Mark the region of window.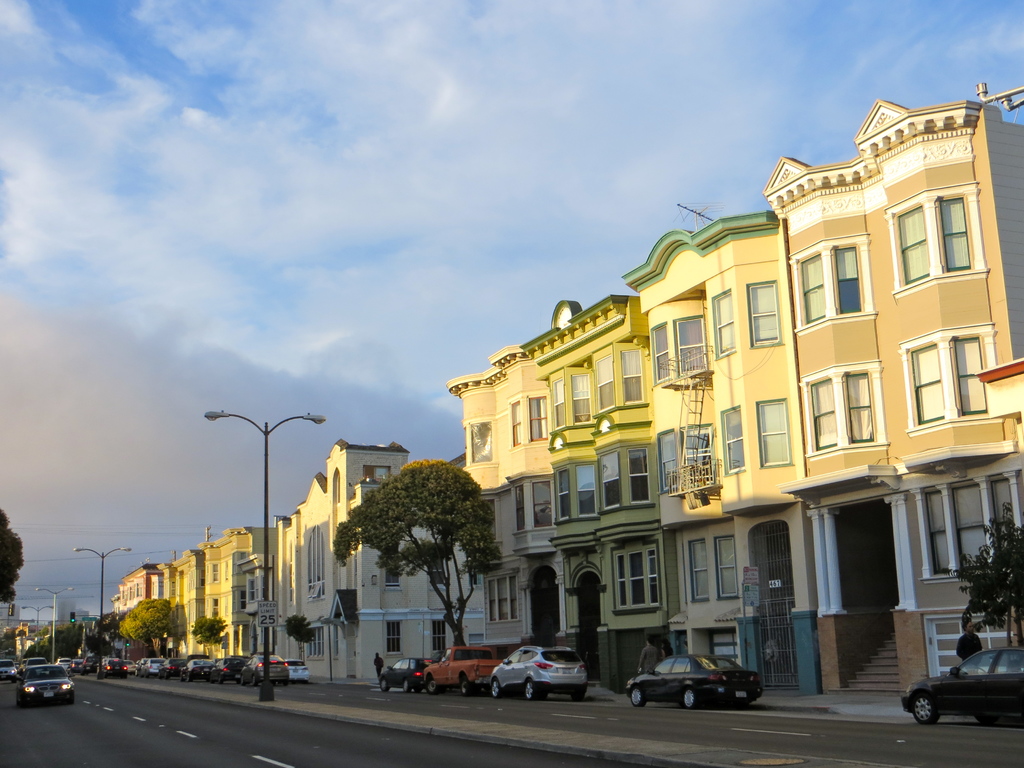
Region: box(212, 562, 220, 583).
